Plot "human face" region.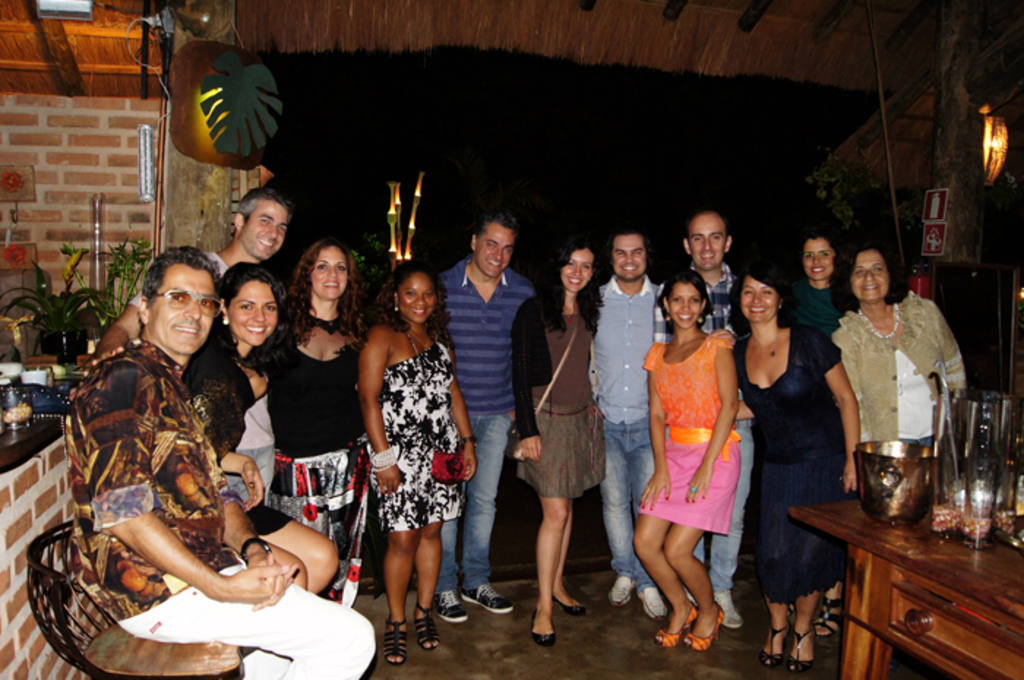
Plotted at detection(396, 273, 439, 322).
